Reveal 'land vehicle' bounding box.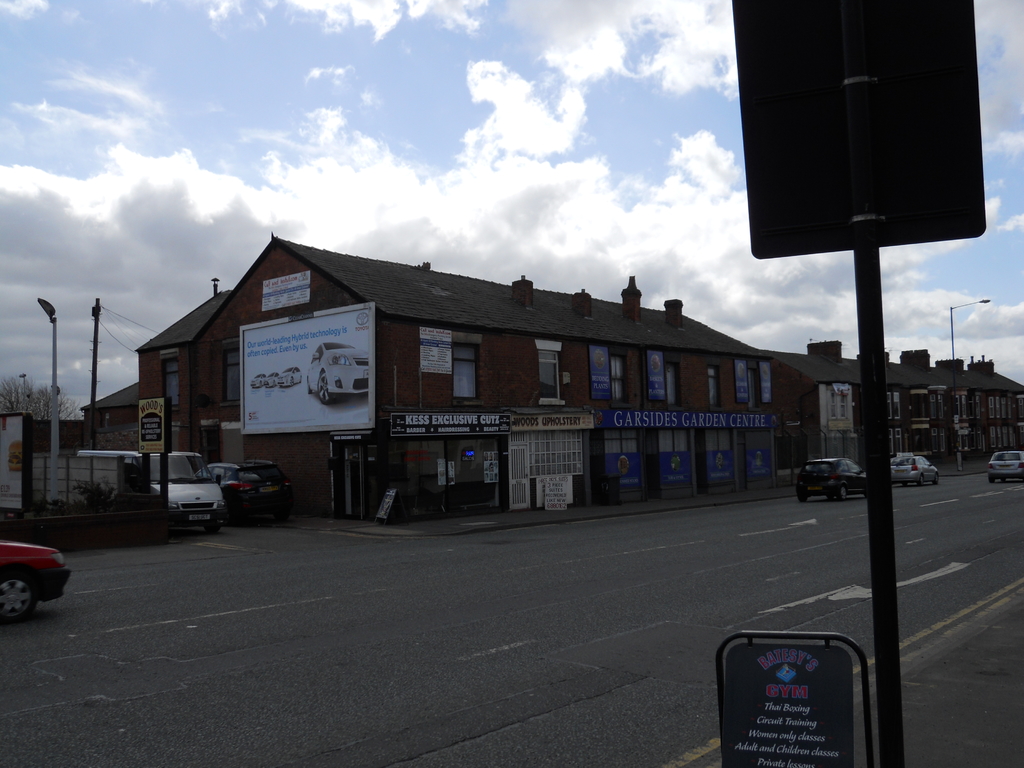
Revealed: [308,343,369,405].
